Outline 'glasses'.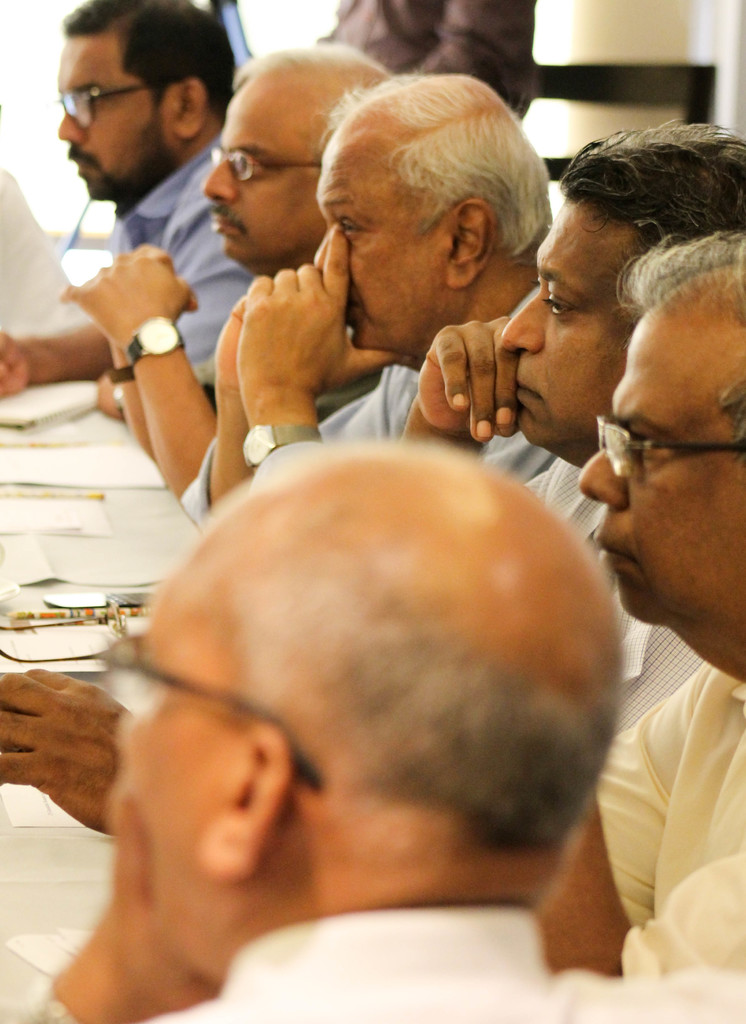
Outline: locate(54, 86, 150, 130).
